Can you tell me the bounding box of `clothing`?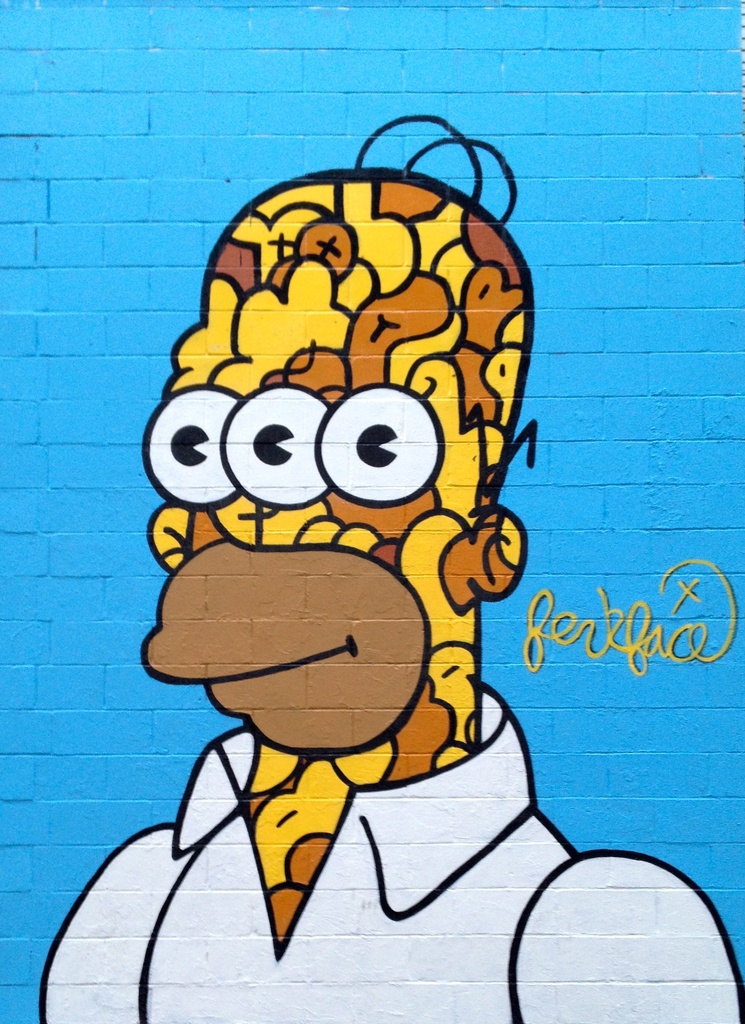
29:670:744:1023.
